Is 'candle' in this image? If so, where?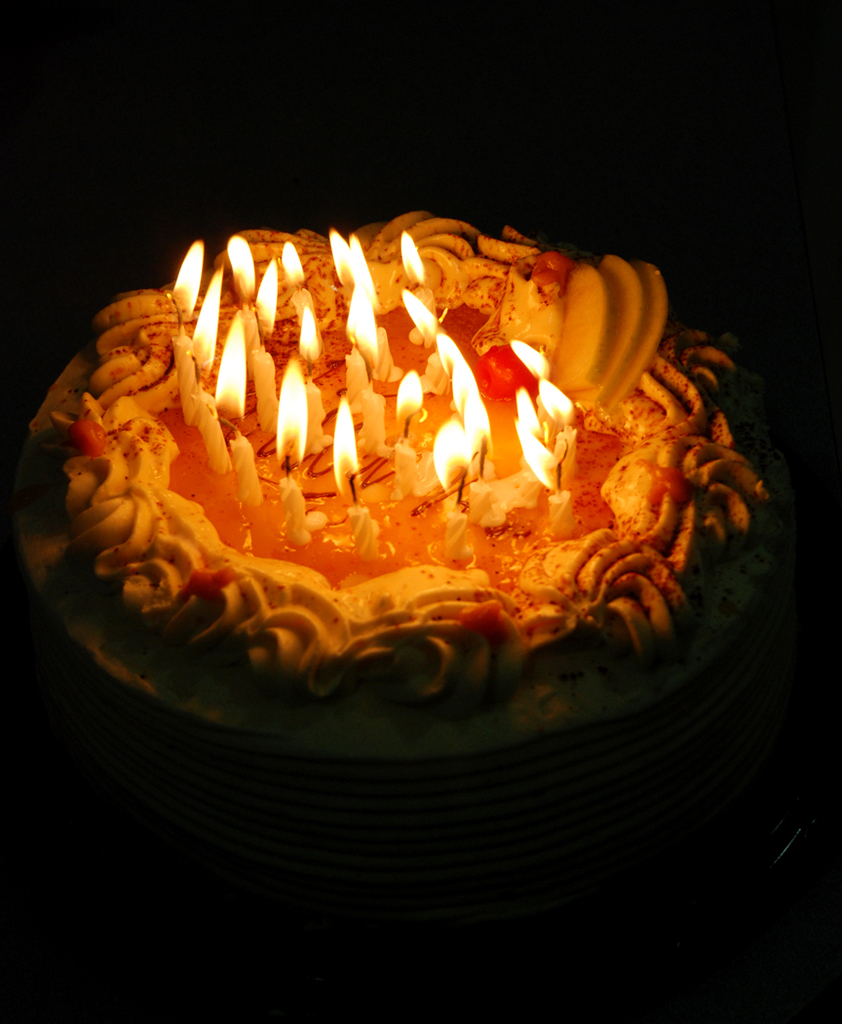
Yes, at bbox=[308, 308, 330, 446].
